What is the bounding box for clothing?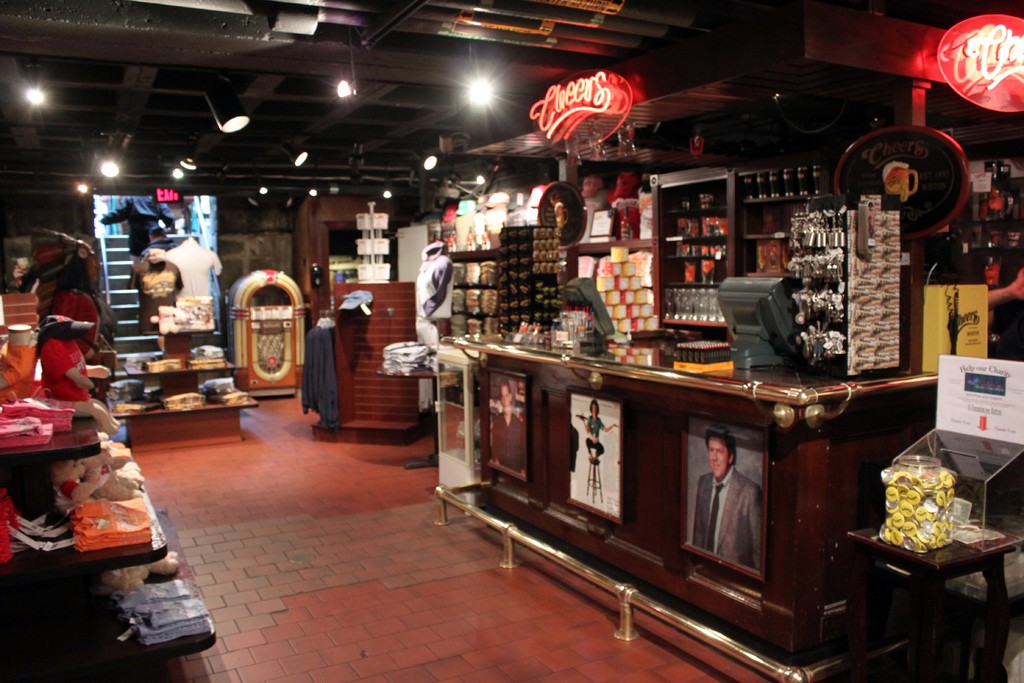
(x1=491, y1=413, x2=529, y2=472).
